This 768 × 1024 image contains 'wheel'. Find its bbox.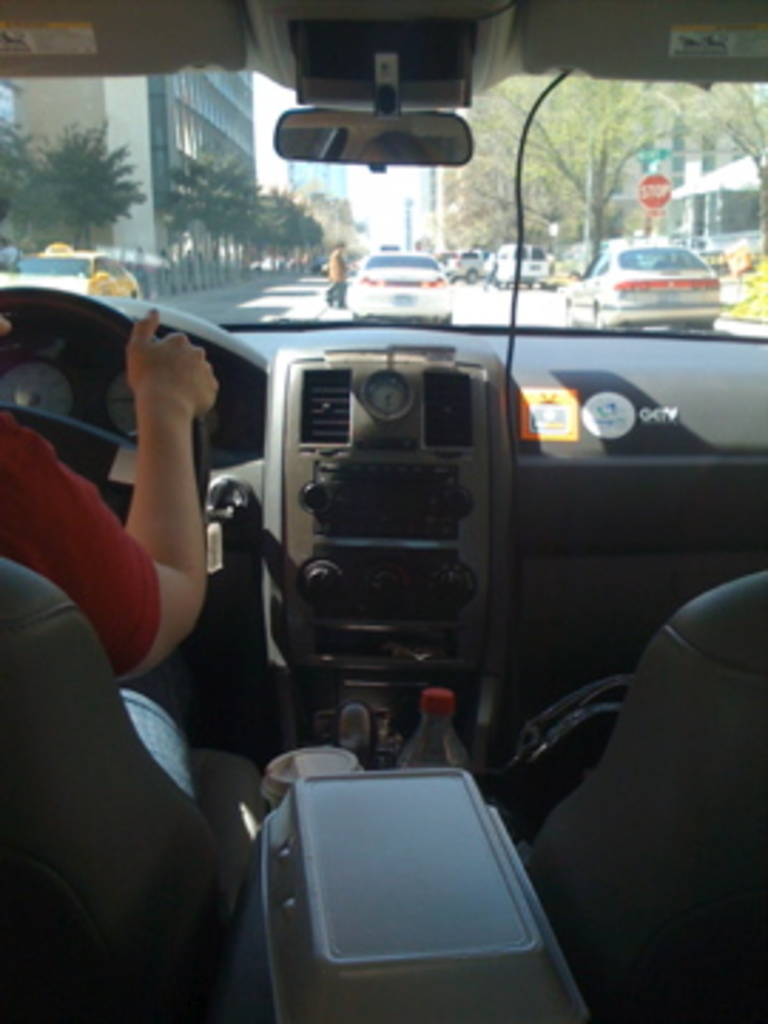
[0, 282, 208, 512].
